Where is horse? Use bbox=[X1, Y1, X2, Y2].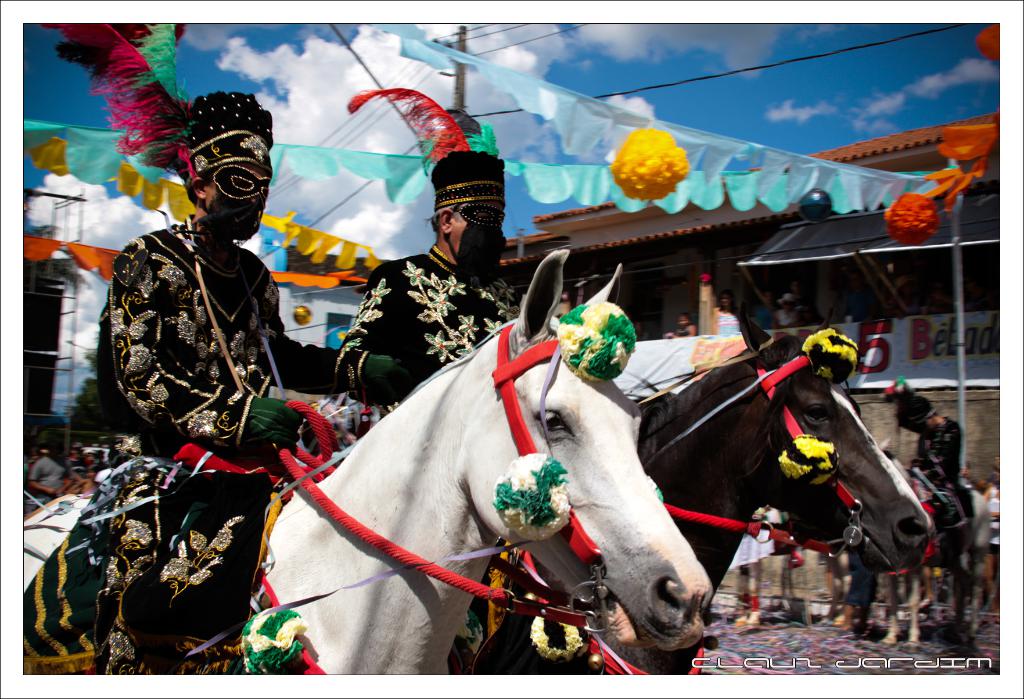
bbox=[20, 245, 714, 677].
